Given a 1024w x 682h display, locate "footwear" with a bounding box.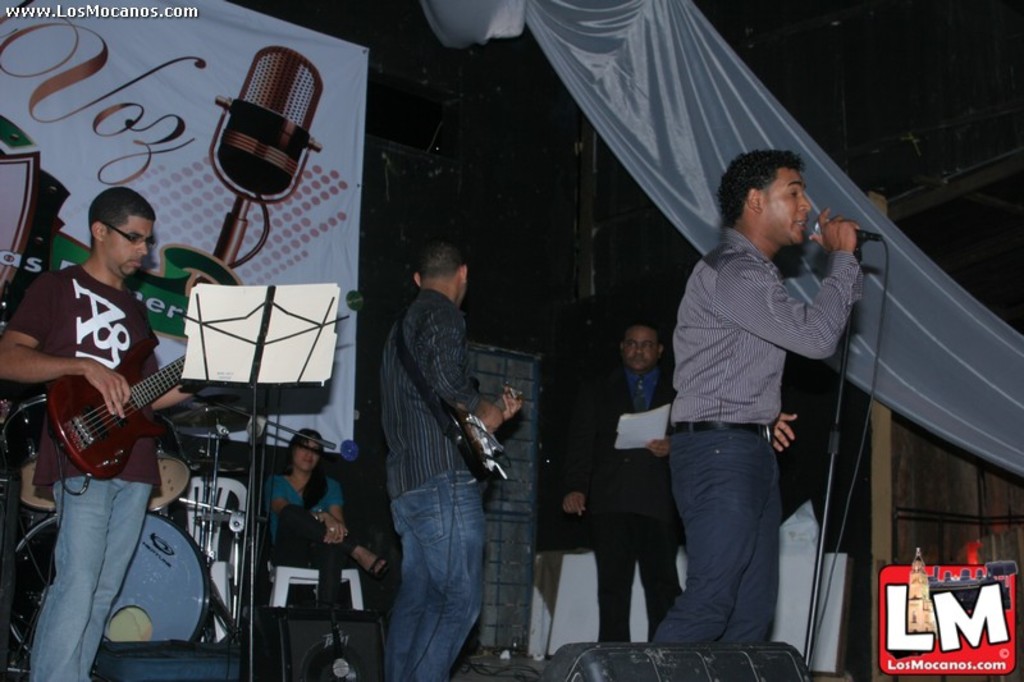
Located: x1=357, y1=548, x2=394, y2=577.
